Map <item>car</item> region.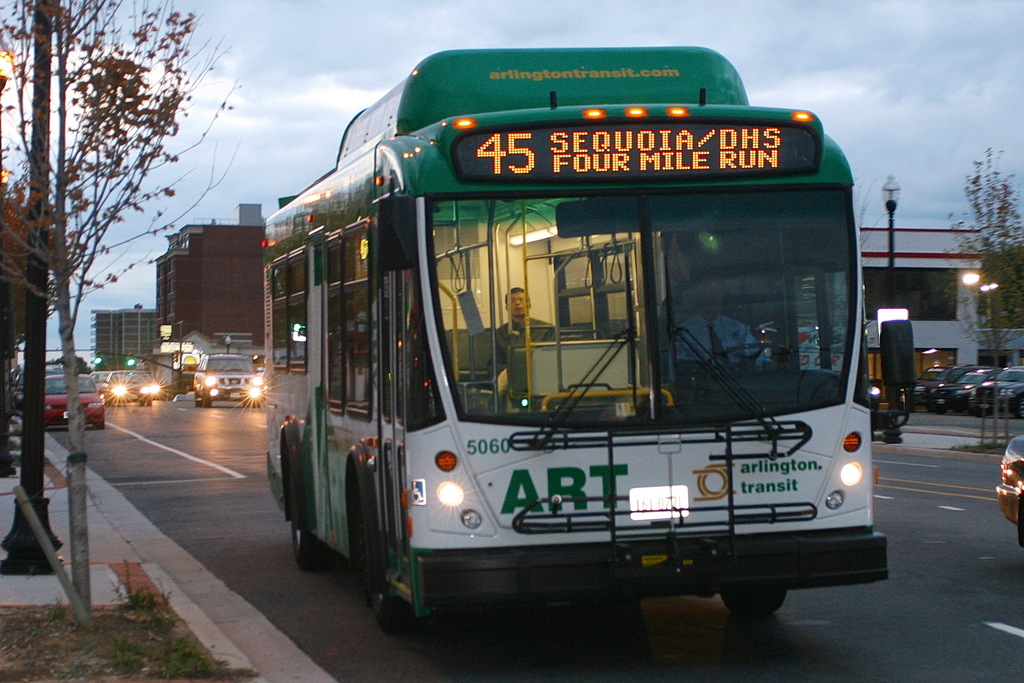
Mapped to 991 437 1023 531.
